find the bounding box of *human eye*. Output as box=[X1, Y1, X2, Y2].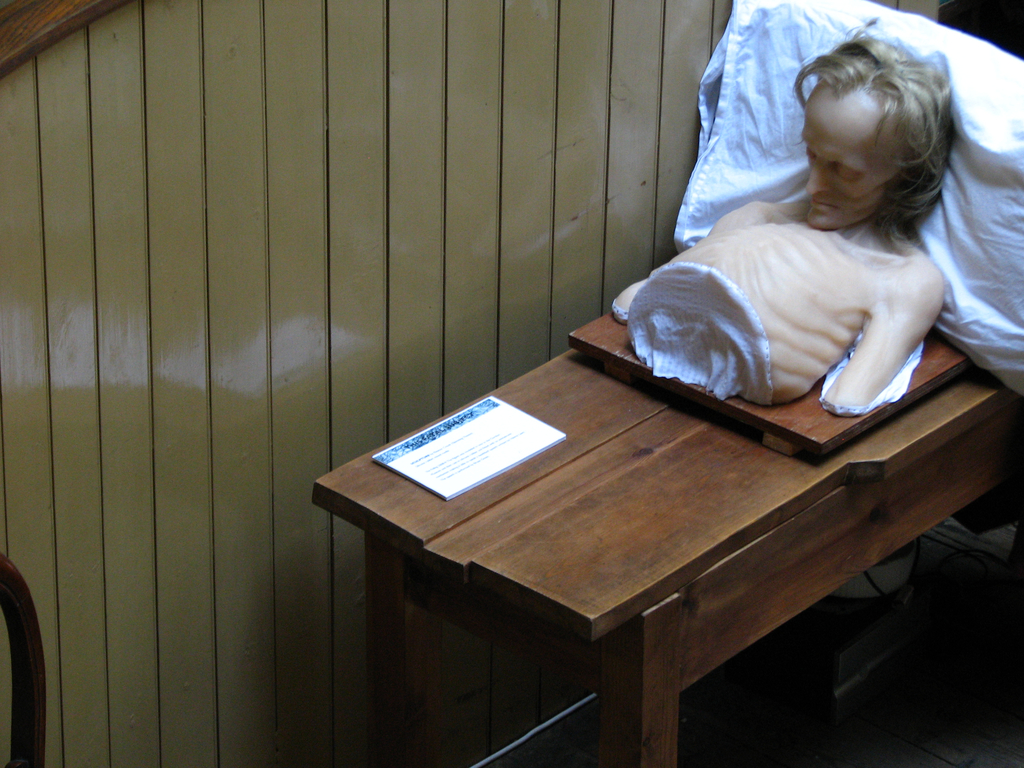
box=[828, 164, 860, 187].
